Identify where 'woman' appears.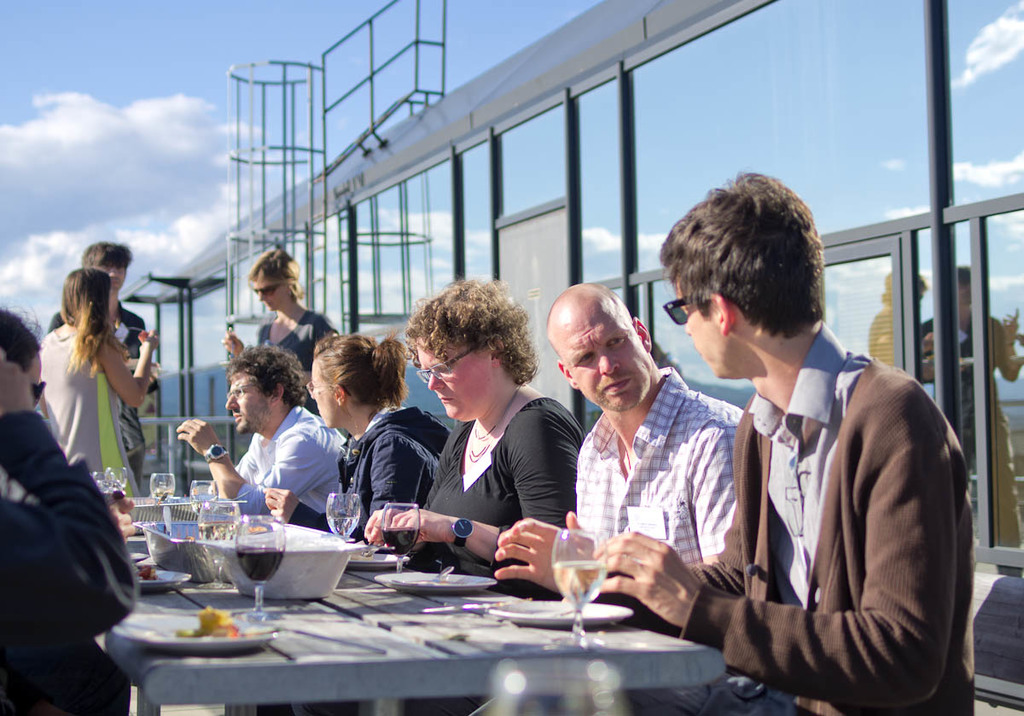
Appears at <region>367, 285, 580, 597</region>.
